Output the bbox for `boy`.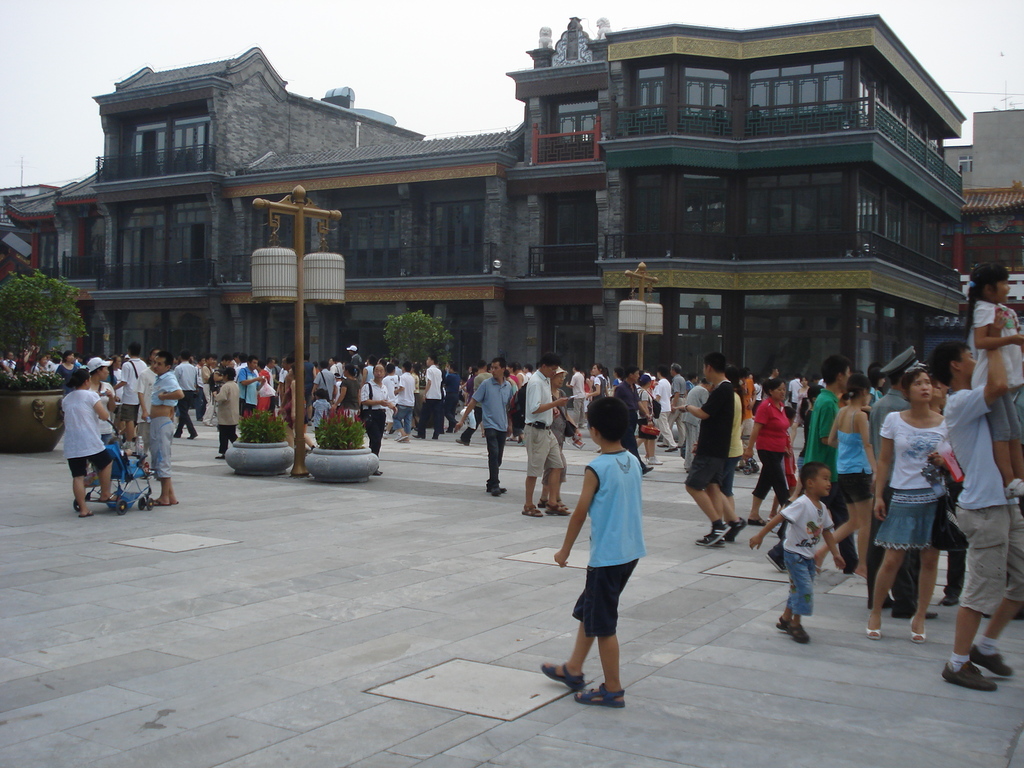
309 389 337 440.
